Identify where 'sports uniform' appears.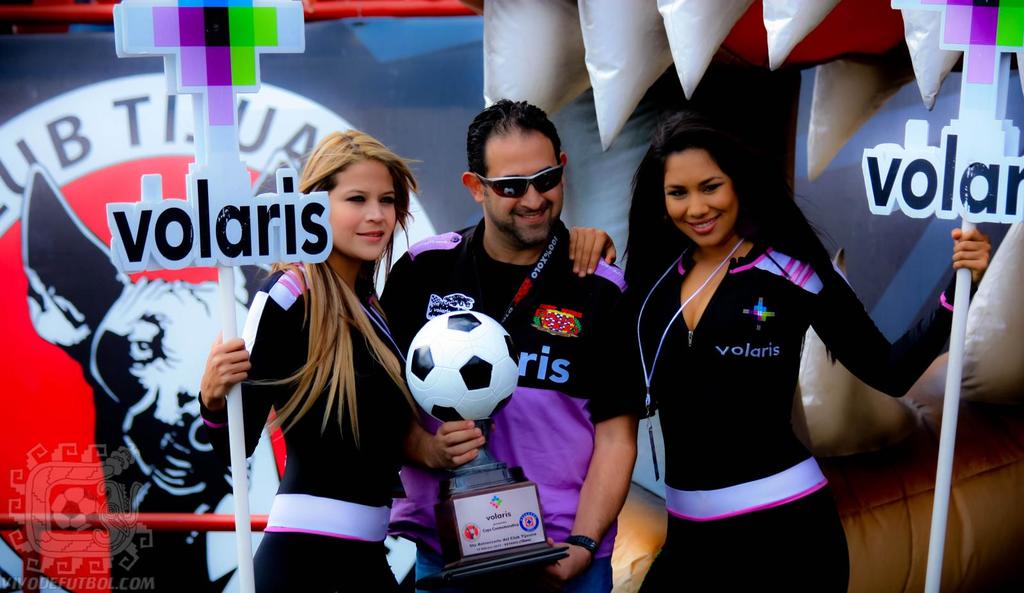
Appears at <region>624, 233, 977, 592</region>.
